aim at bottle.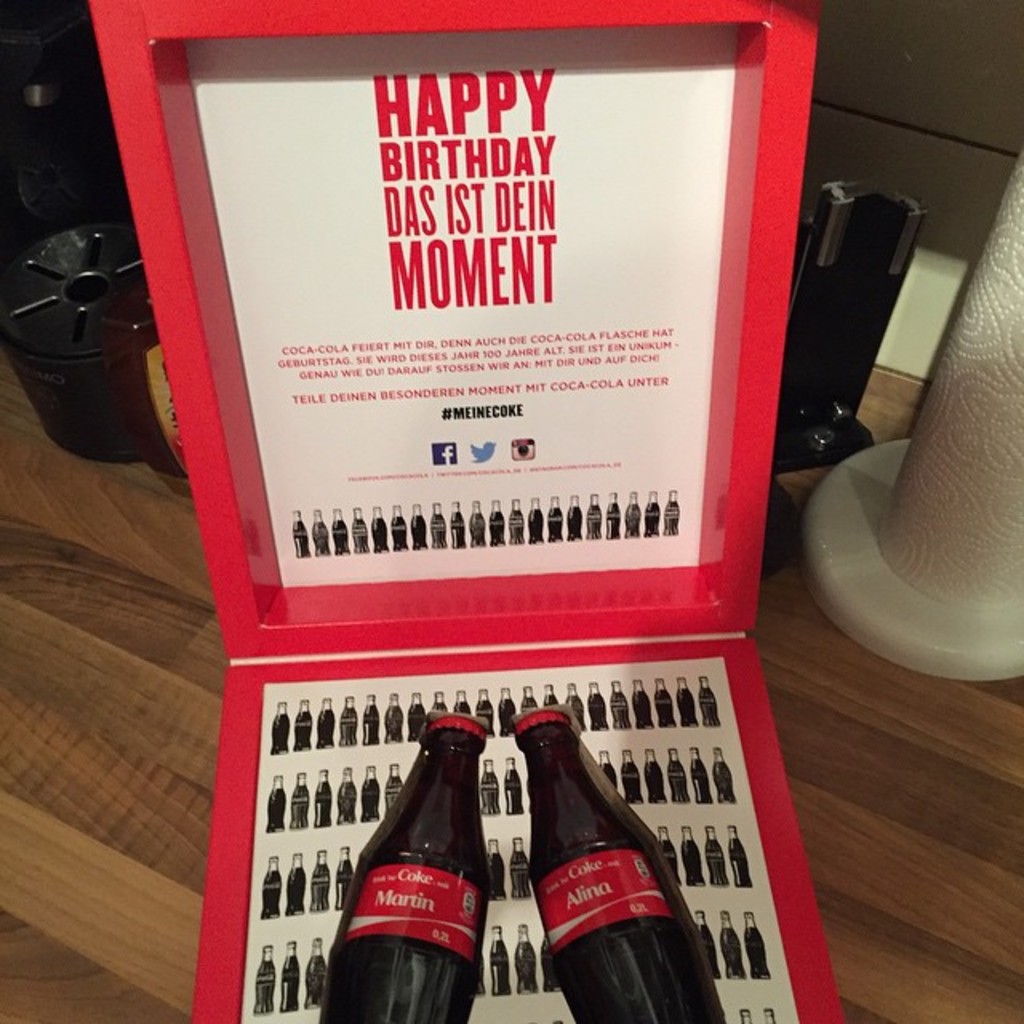
Aimed at rect(282, 851, 307, 918).
